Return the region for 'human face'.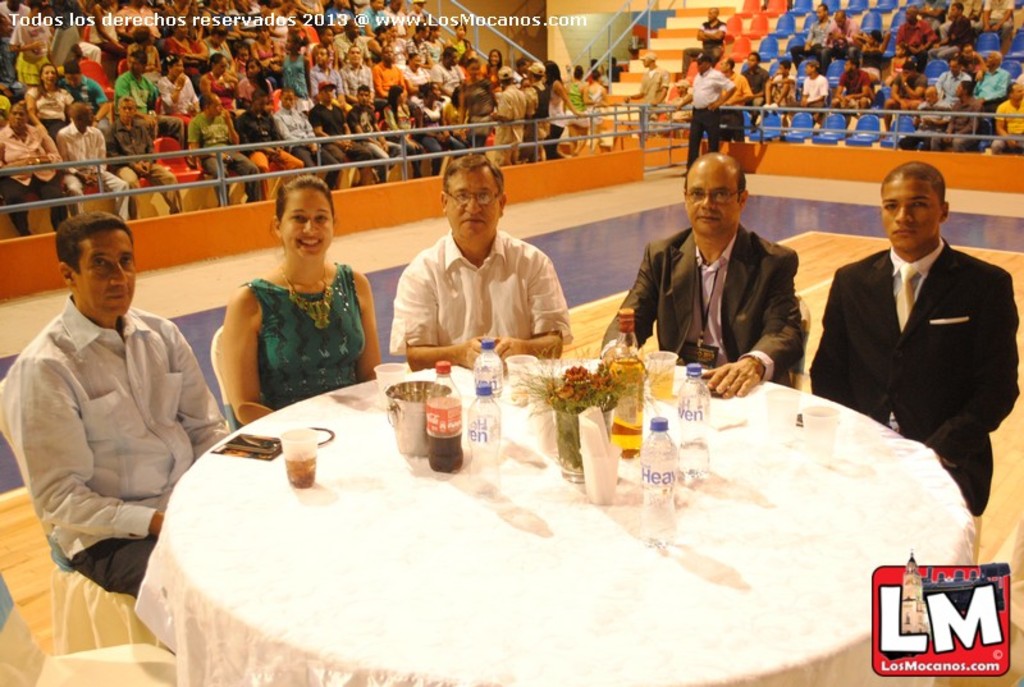
687/159/737/237.
